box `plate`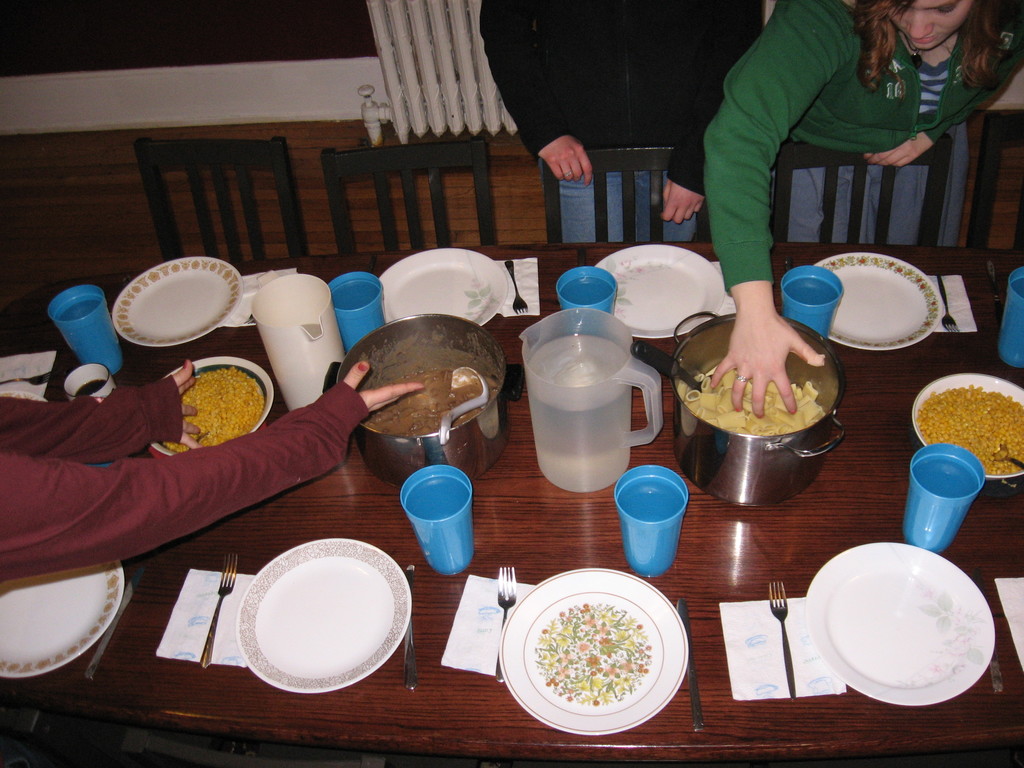
(left=0, top=557, right=121, bottom=675)
